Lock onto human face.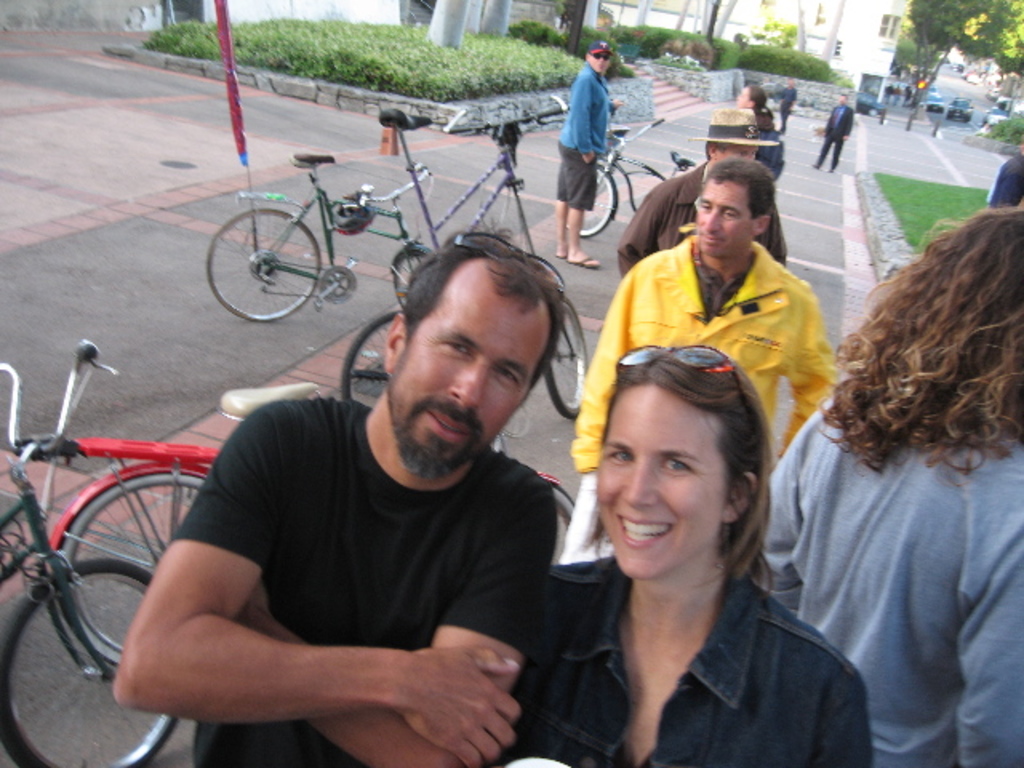
Locked: l=837, t=93, r=851, b=102.
